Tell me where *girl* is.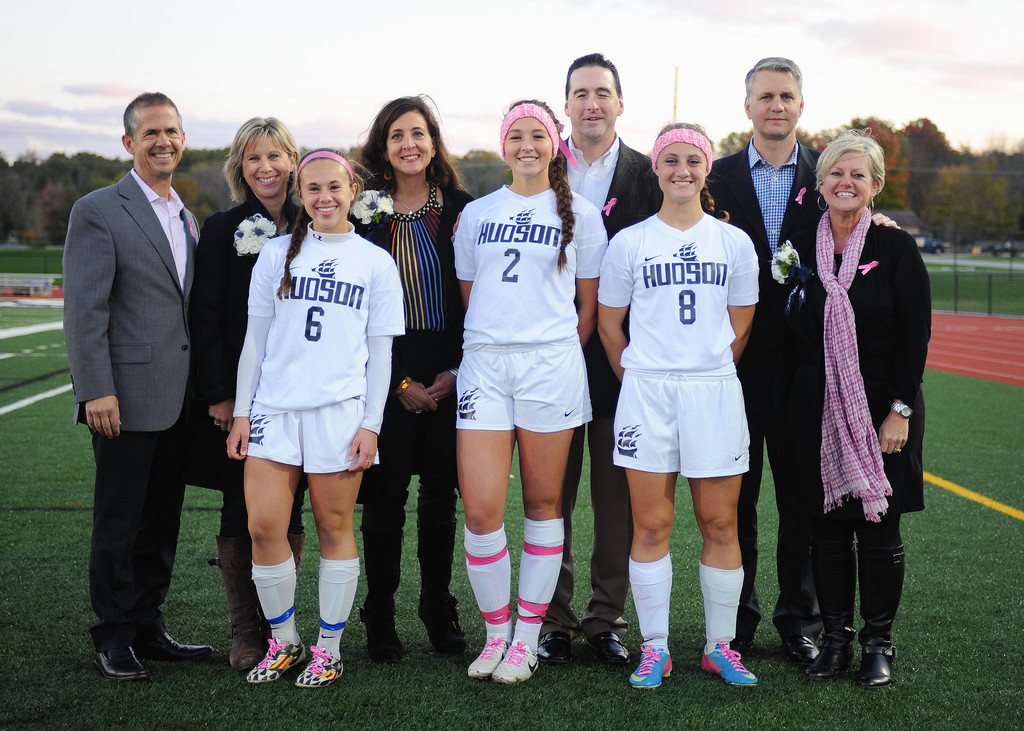
*girl* is at <region>452, 99, 610, 680</region>.
